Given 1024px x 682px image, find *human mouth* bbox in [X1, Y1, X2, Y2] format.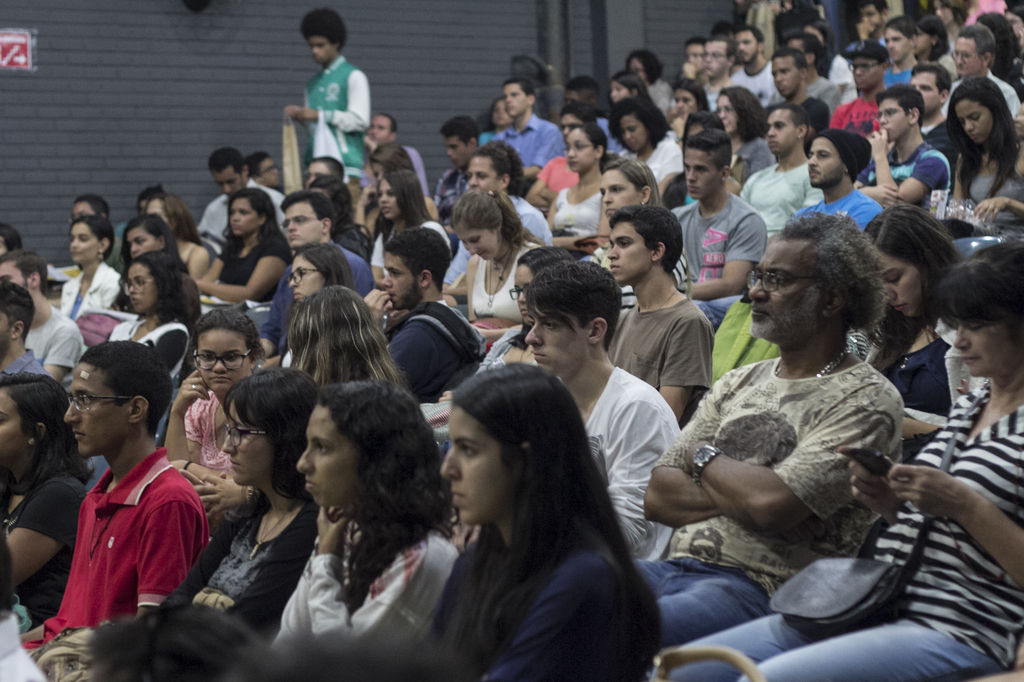
[209, 376, 231, 383].
